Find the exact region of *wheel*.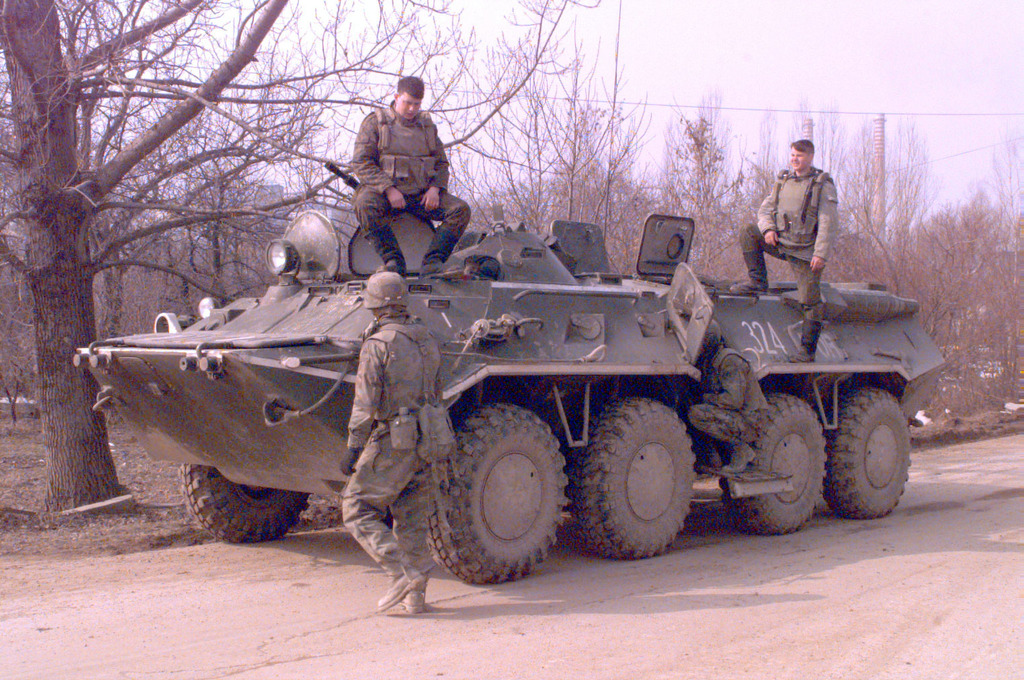
Exact region: 830 382 911 517.
